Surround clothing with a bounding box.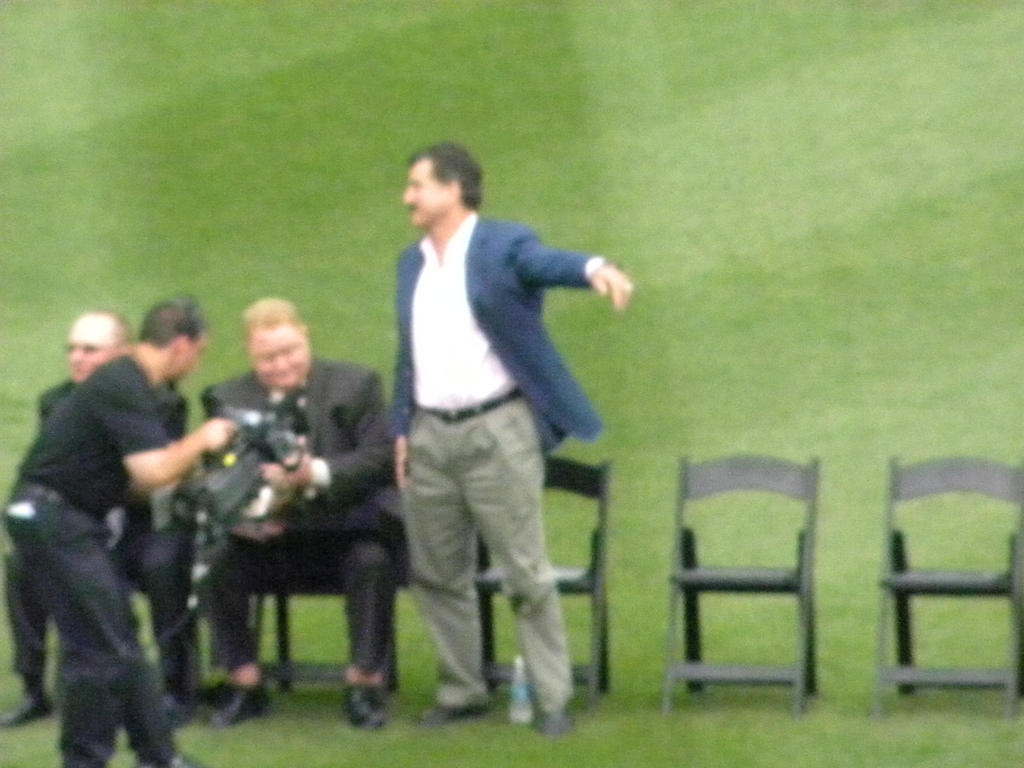
209/371/406/658.
